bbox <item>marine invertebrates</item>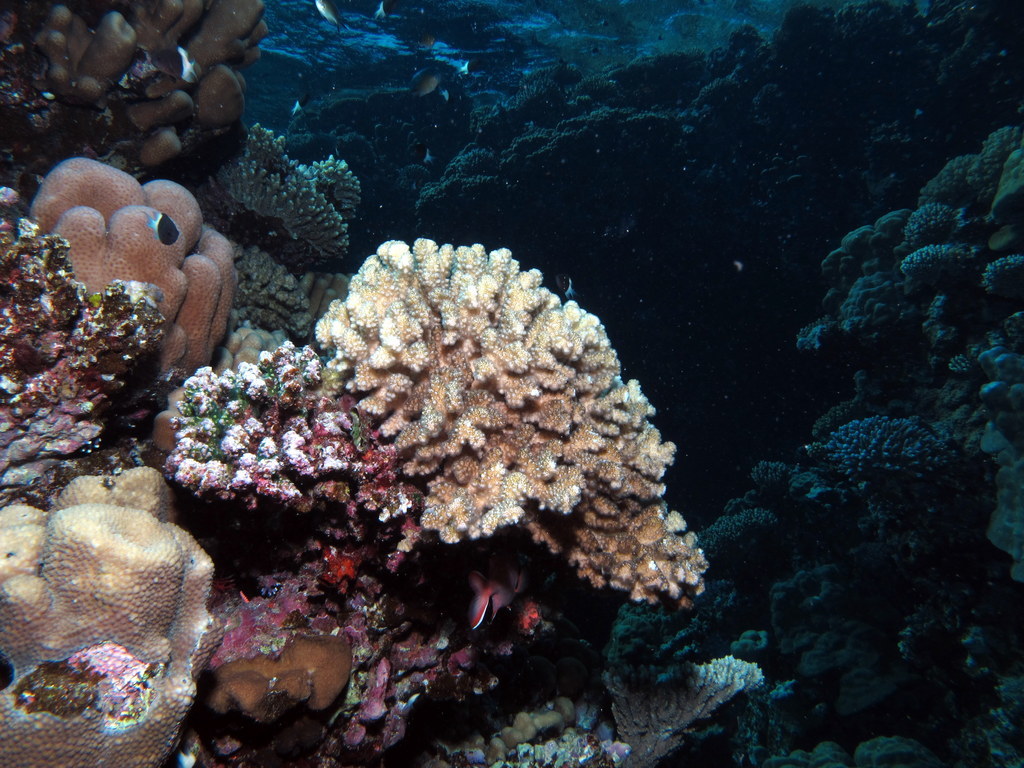
586 497 838 755
